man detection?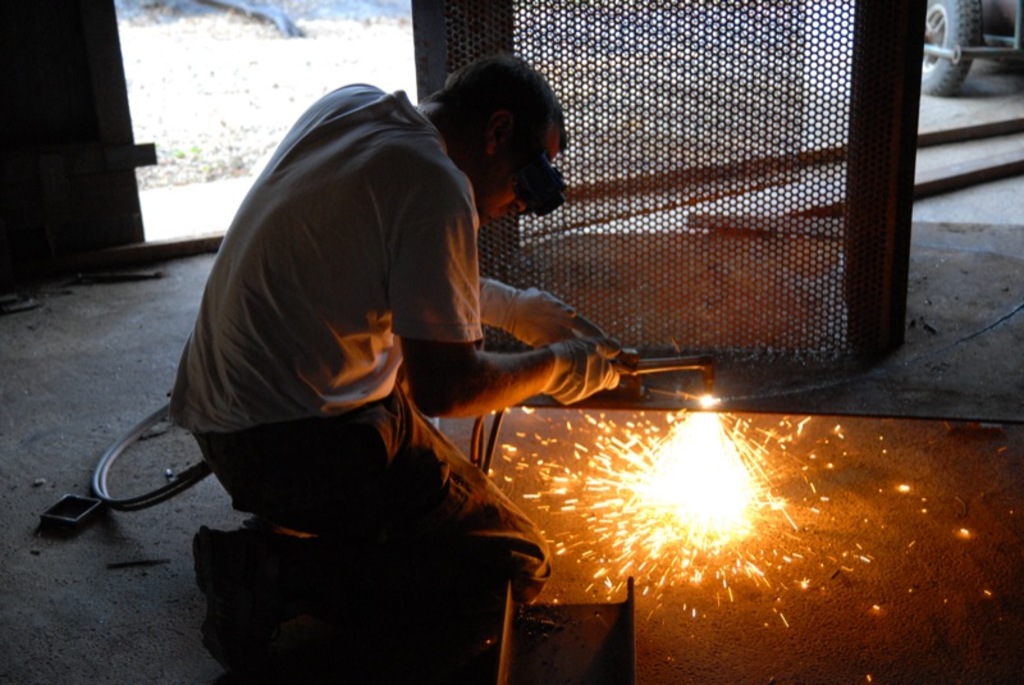
(131,67,736,621)
